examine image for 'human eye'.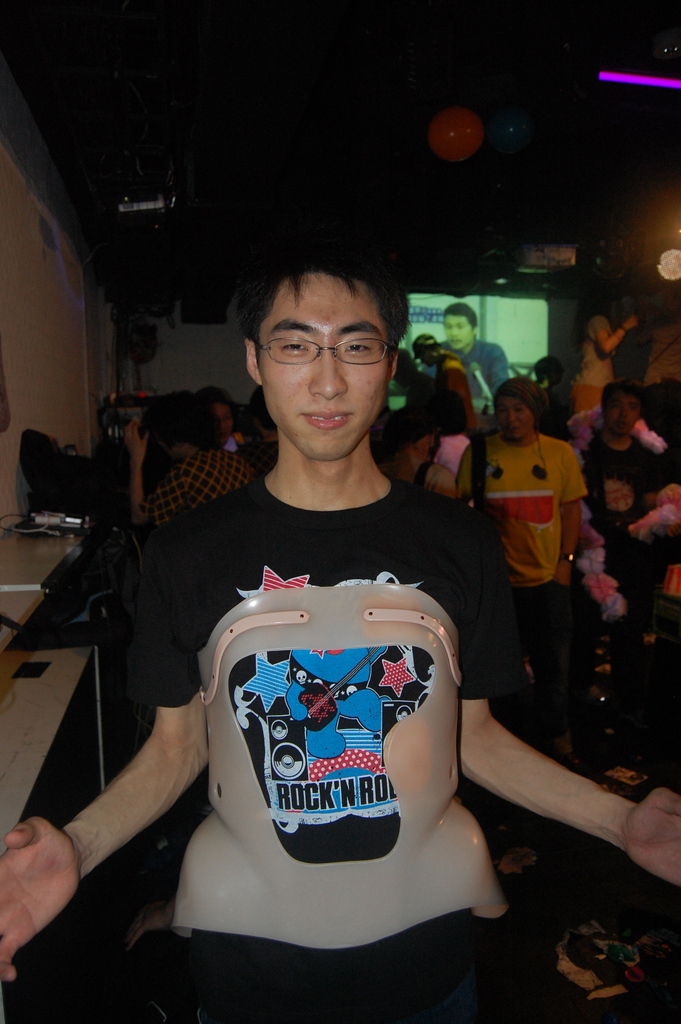
Examination result: 443,326,452,333.
